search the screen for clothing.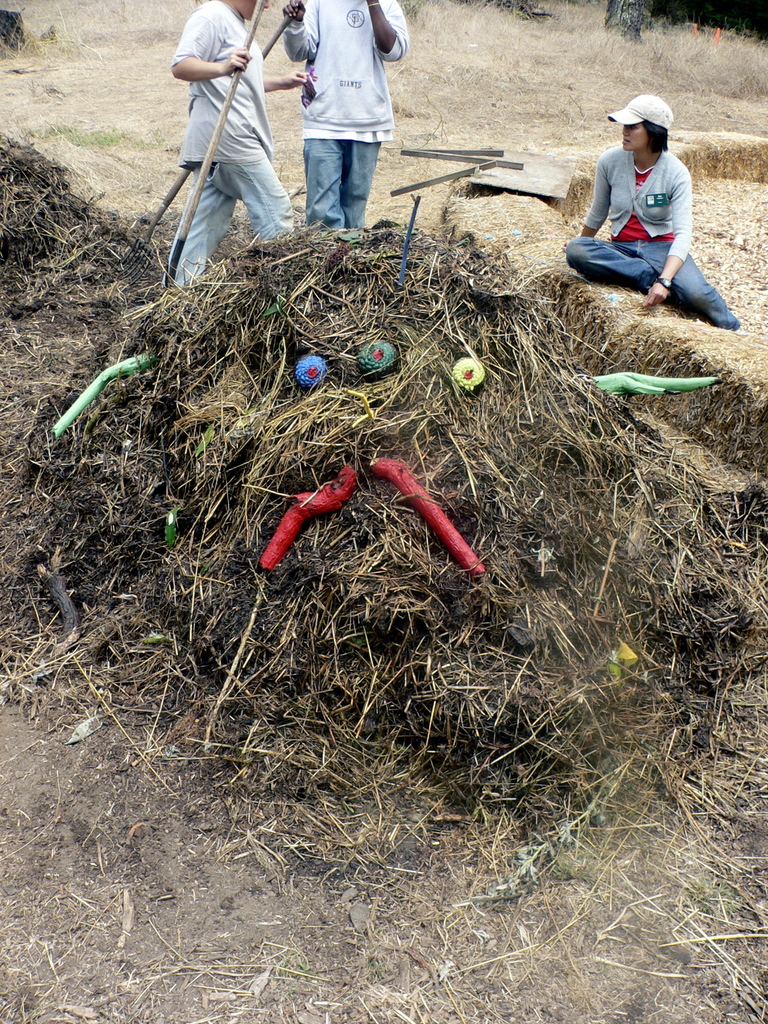
Found at crop(563, 241, 748, 332).
